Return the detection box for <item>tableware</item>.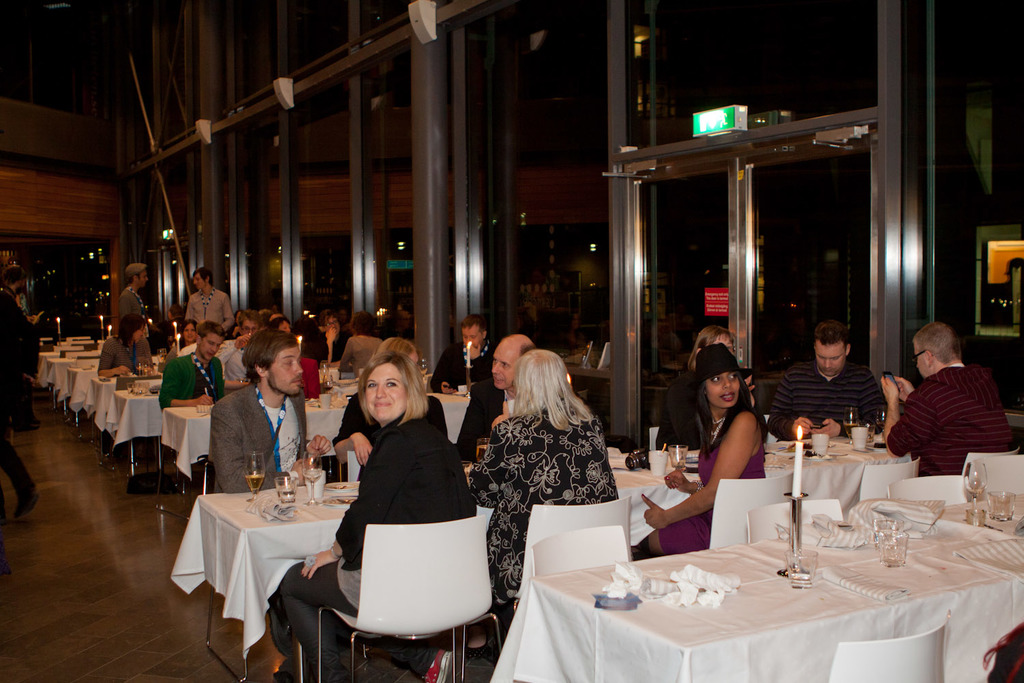
crop(986, 487, 1018, 524).
